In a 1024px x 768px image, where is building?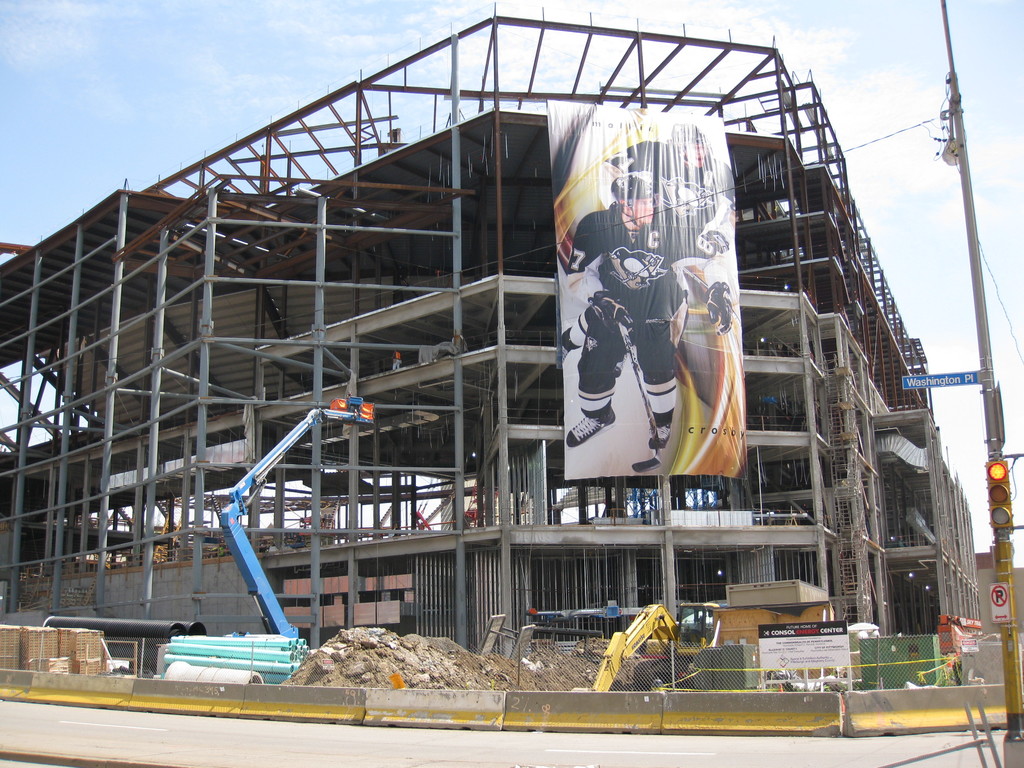
box(977, 544, 1023, 637).
